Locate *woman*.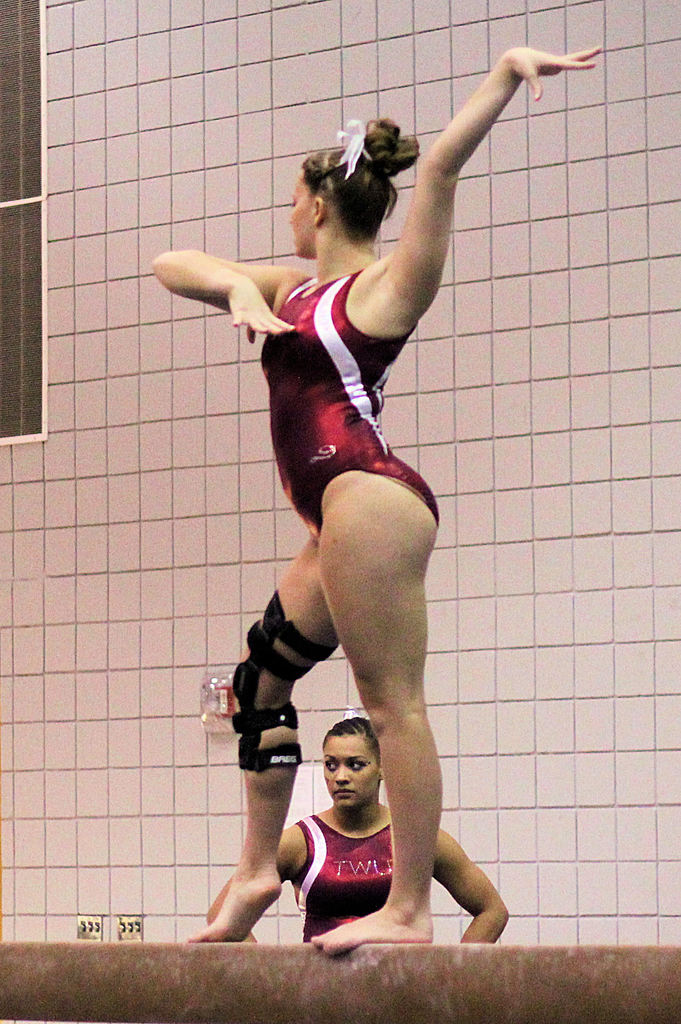
Bounding box: {"x1": 199, "y1": 713, "x2": 519, "y2": 949}.
